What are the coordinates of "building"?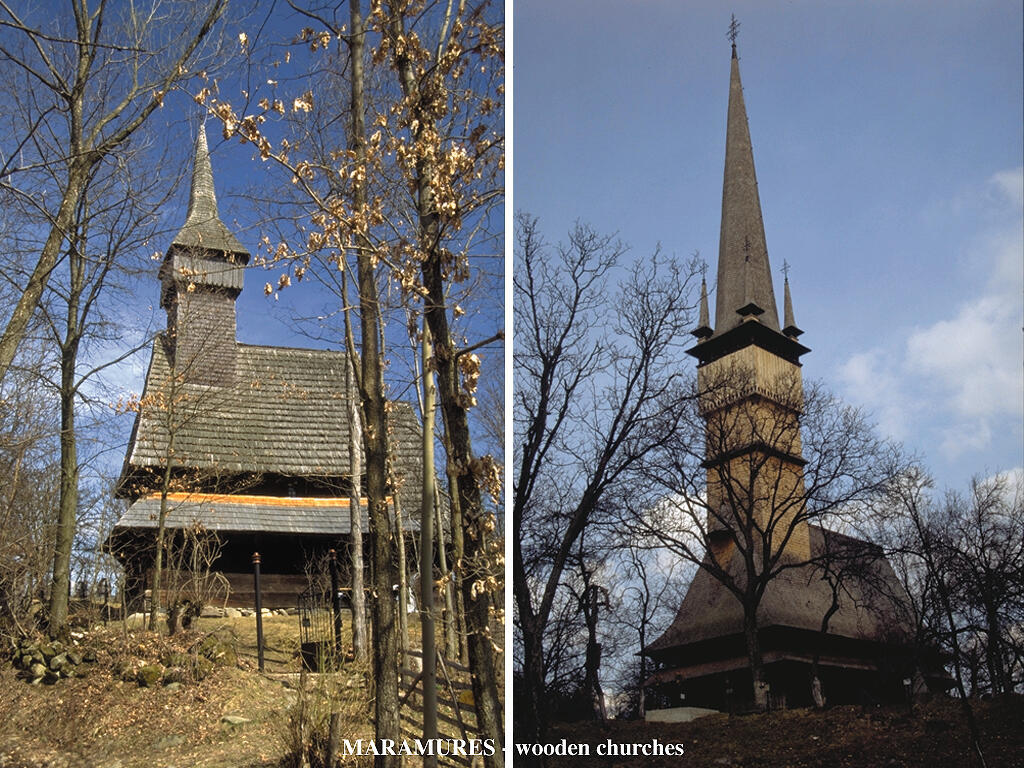
box(99, 125, 454, 608).
